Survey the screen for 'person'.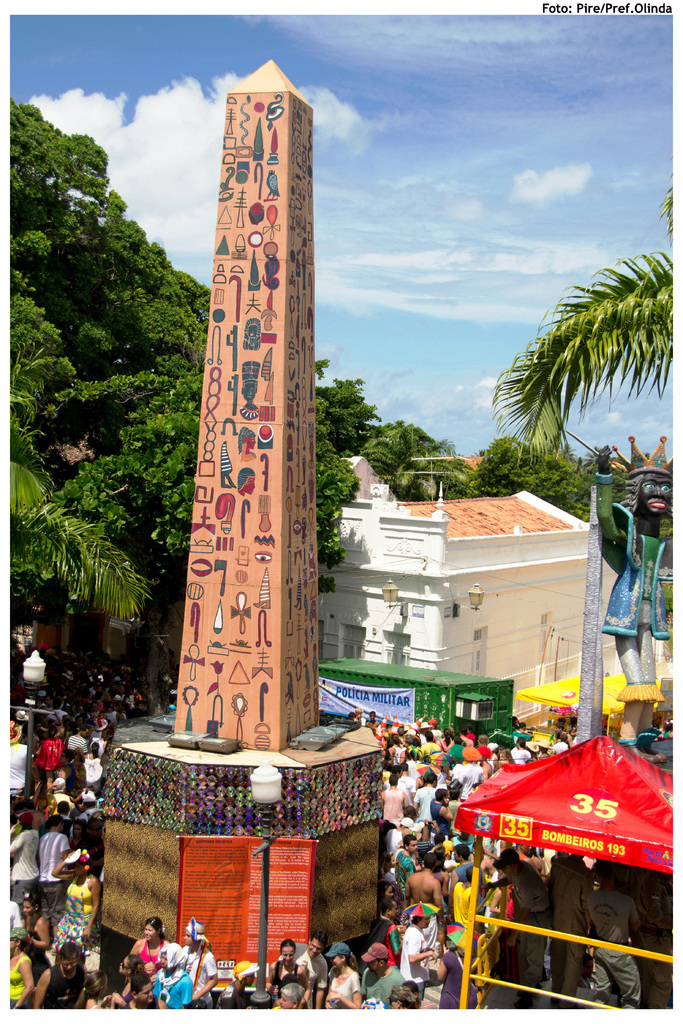
Survey found: (left=0, top=925, right=38, bottom=1007).
